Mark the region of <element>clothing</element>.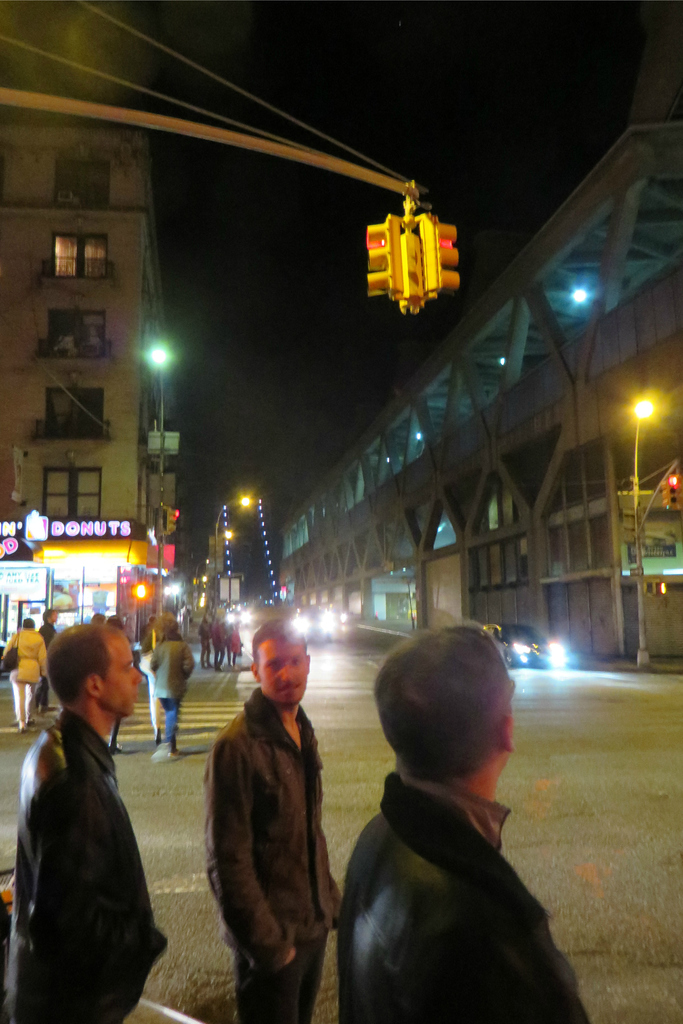
Region: 40:618:58:716.
